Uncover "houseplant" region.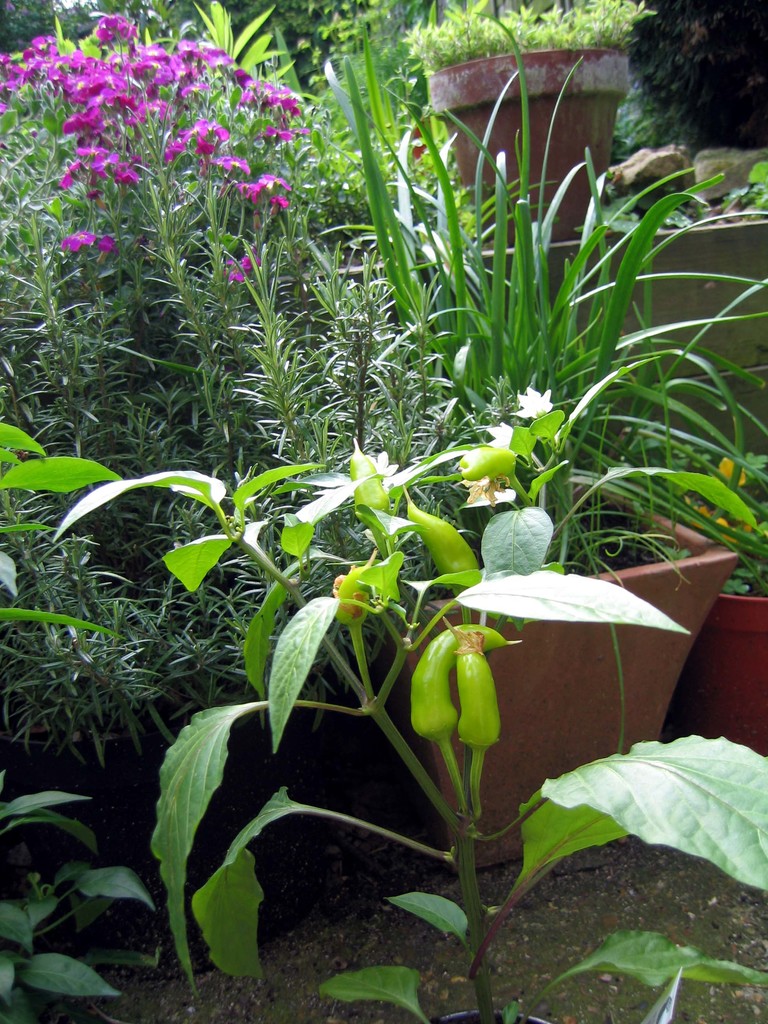
Uncovered: x1=641, y1=444, x2=767, y2=771.
